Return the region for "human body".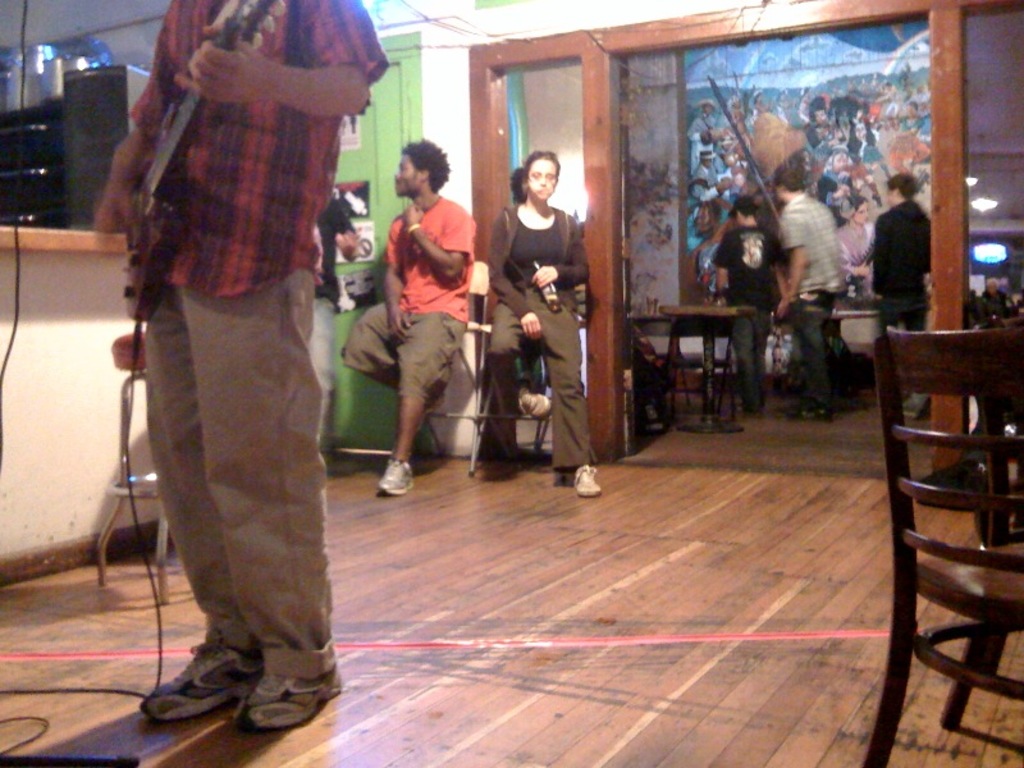
<region>763, 189, 845, 421</region>.
